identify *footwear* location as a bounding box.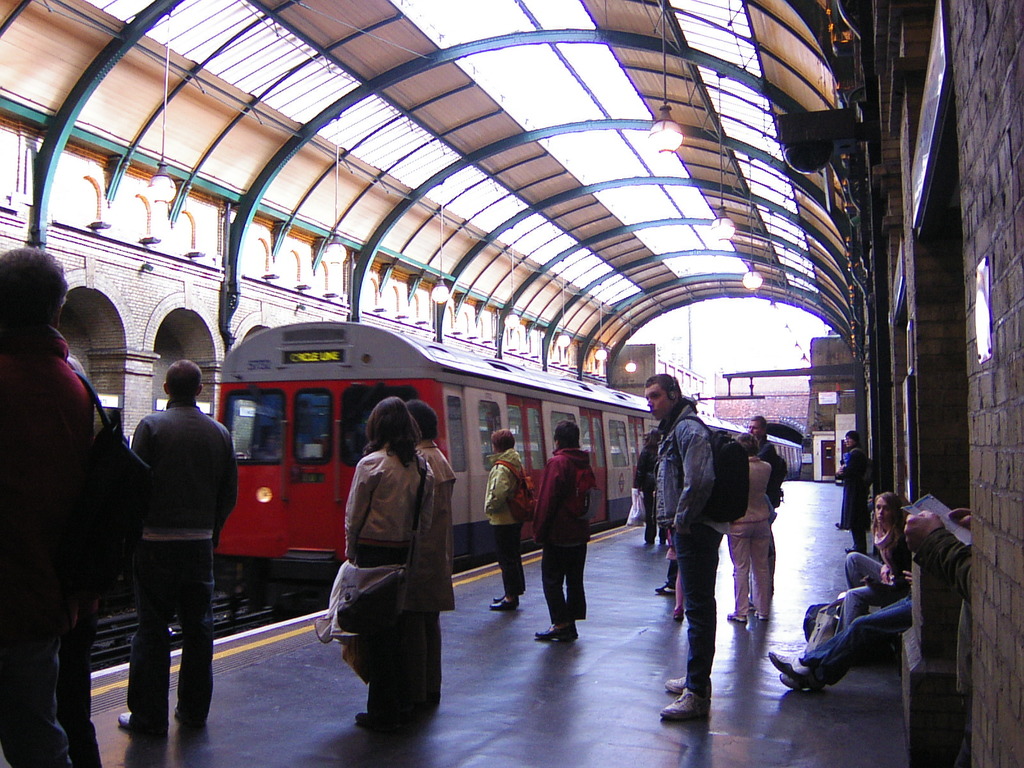
(left=765, top=646, right=806, bottom=685).
